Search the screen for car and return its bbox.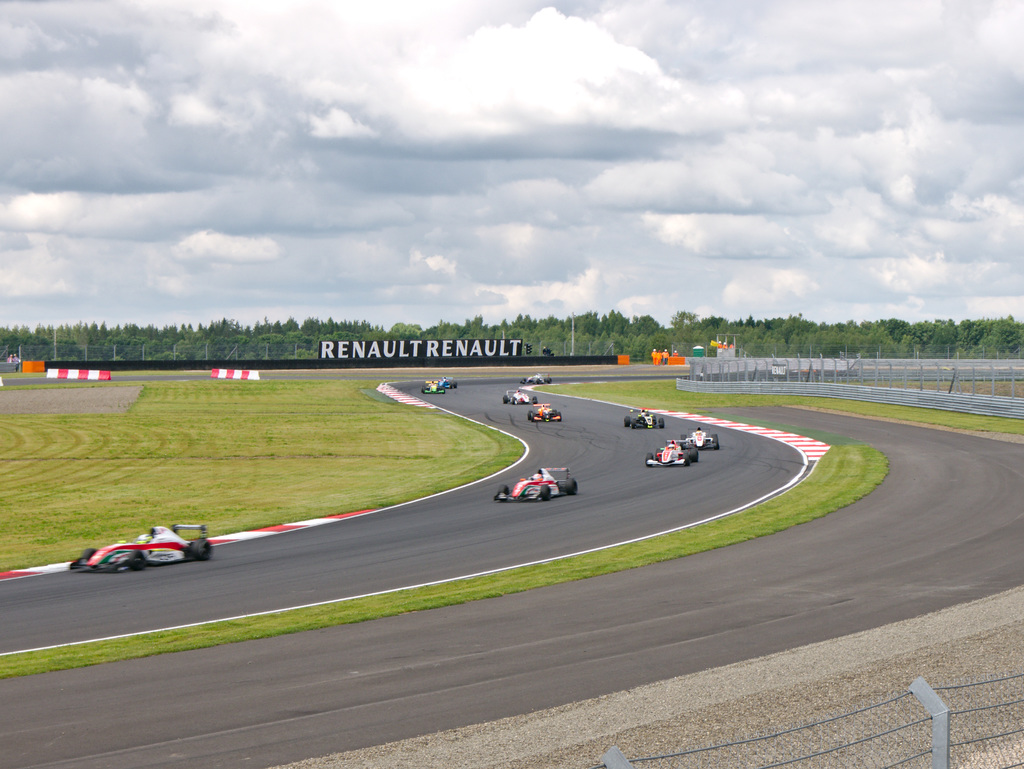
Found: [left=628, top=407, right=662, bottom=428].
